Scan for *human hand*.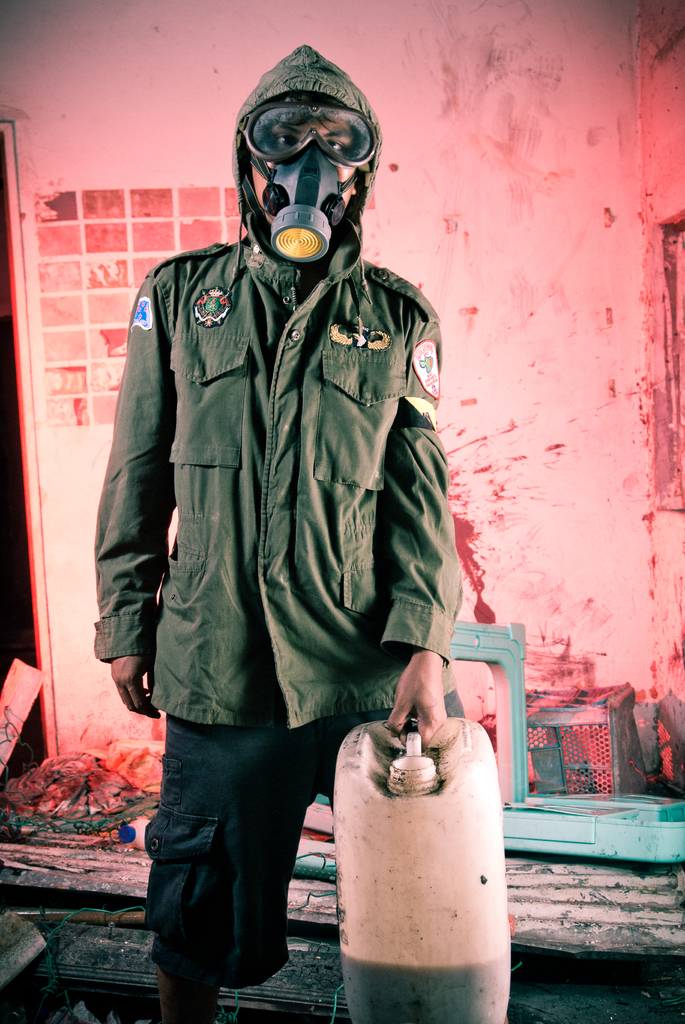
Scan result: <bbox>382, 652, 445, 741</bbox>.
